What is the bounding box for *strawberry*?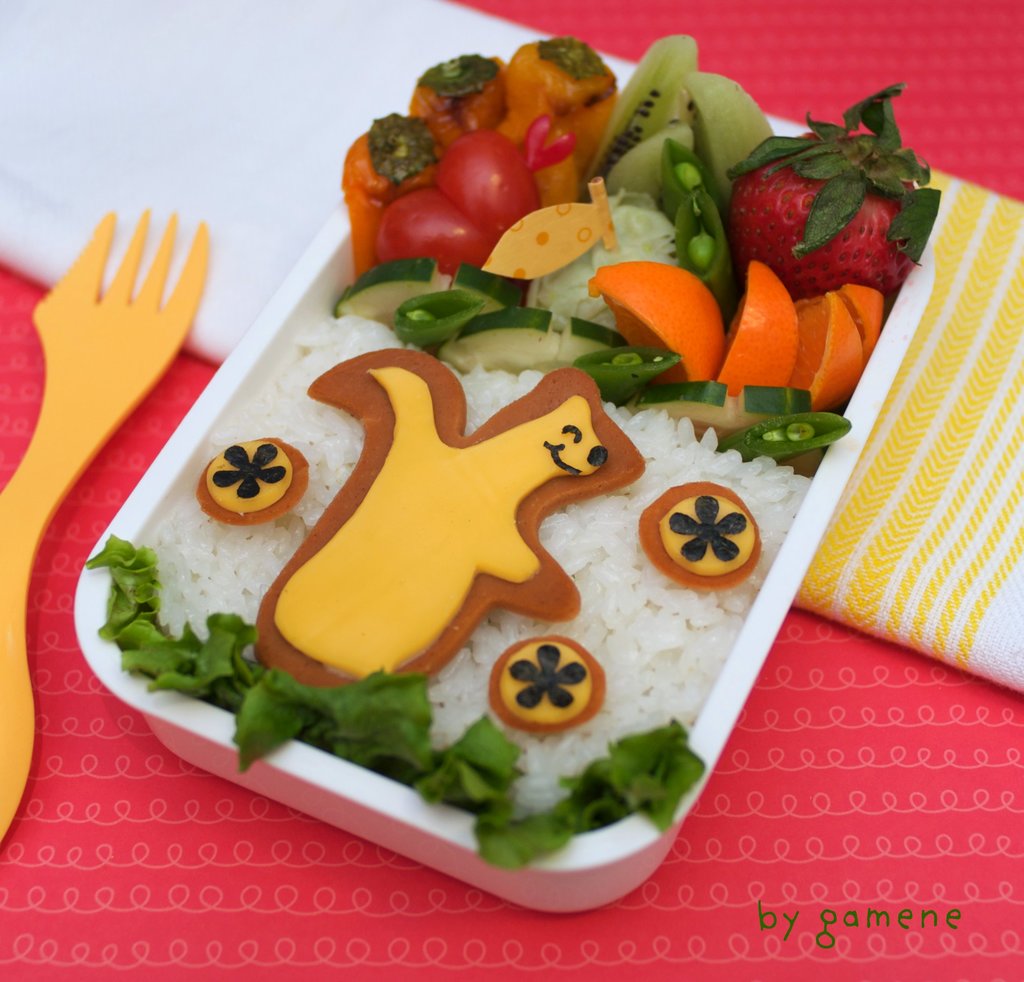
[715, 127, 913, 289].
